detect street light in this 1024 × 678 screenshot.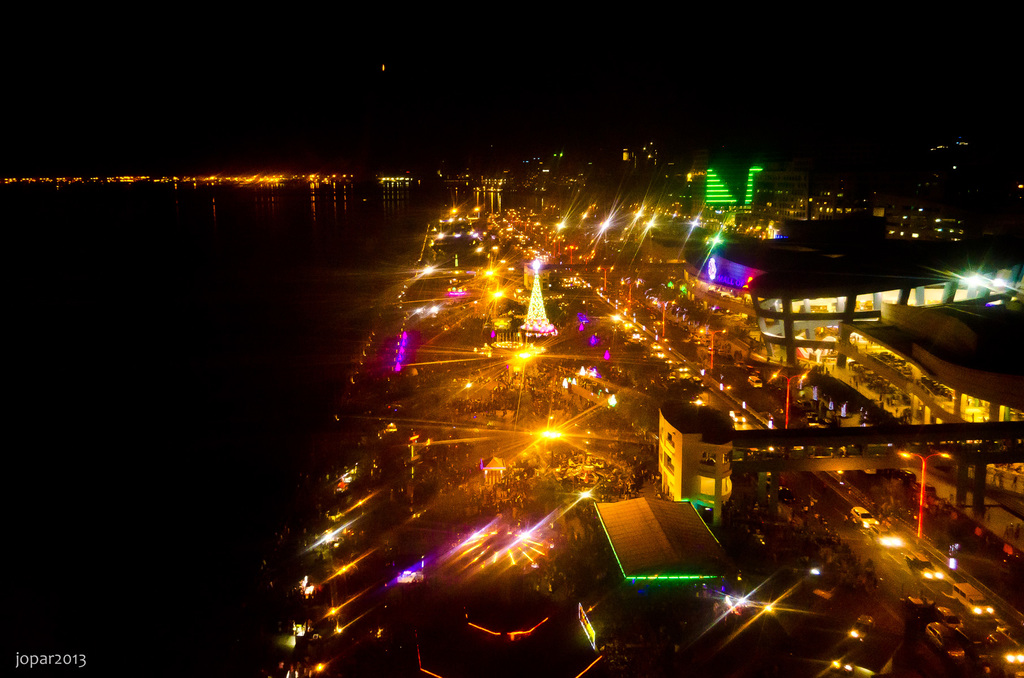
Detection: {"x1": 568, "y1": 244, "x2": 580, "y2": 270}.
